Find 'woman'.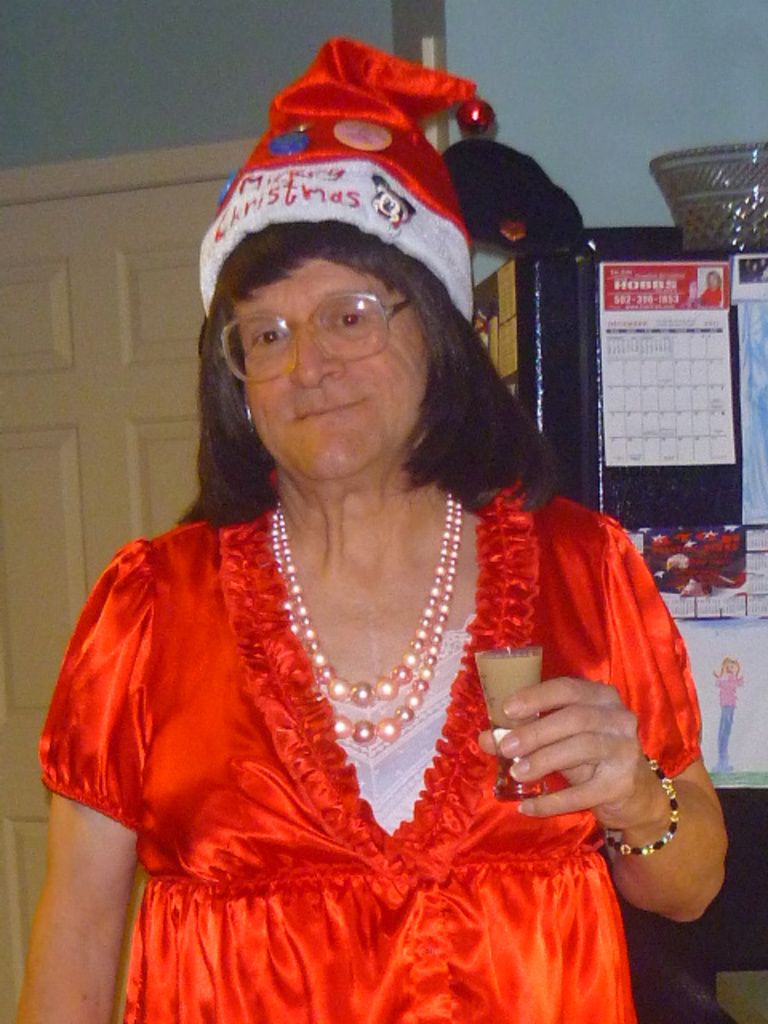
bbox(35, 98, 706, 1022).
